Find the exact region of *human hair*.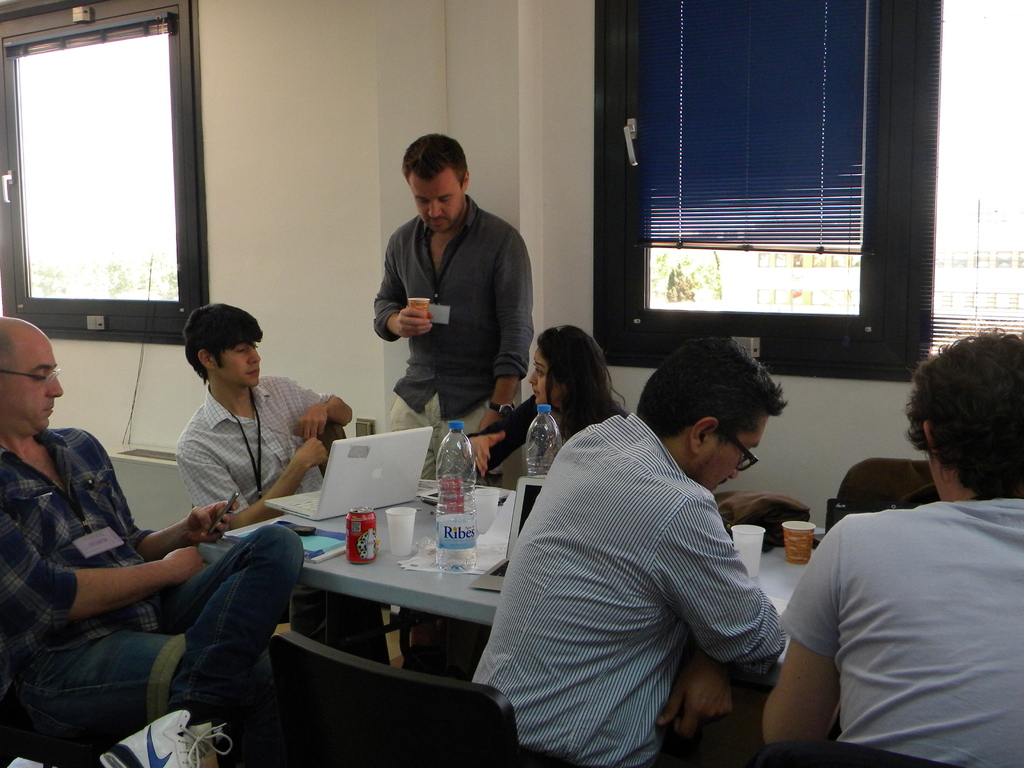
Exact region: box=[910, 332, 1020, 516].
